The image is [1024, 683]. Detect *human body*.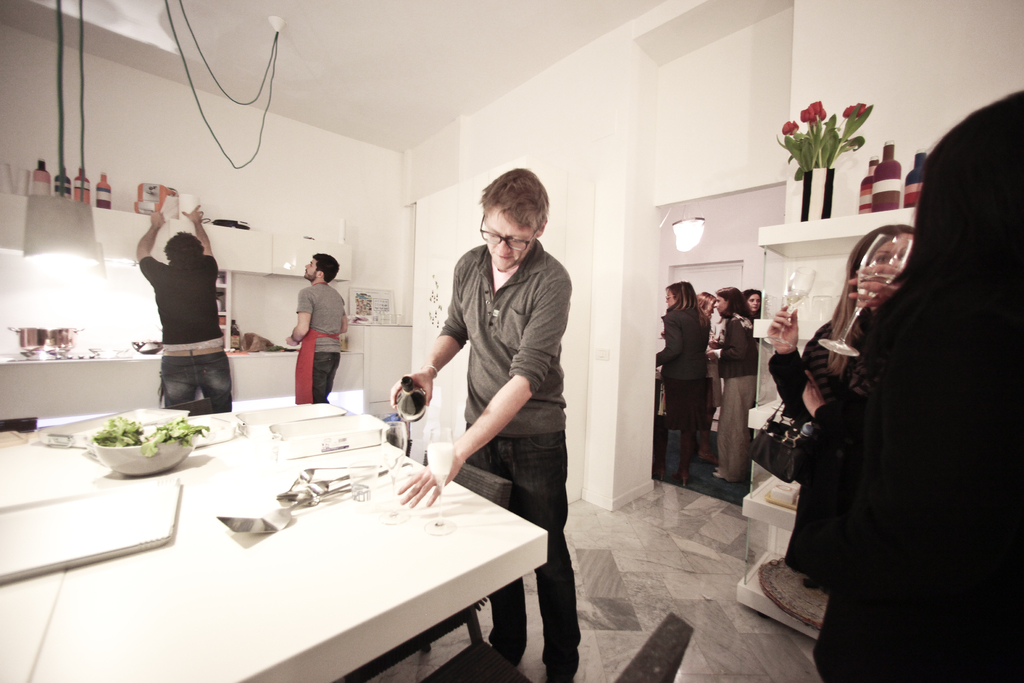
Detection: 804, 94, 1023, 682.
